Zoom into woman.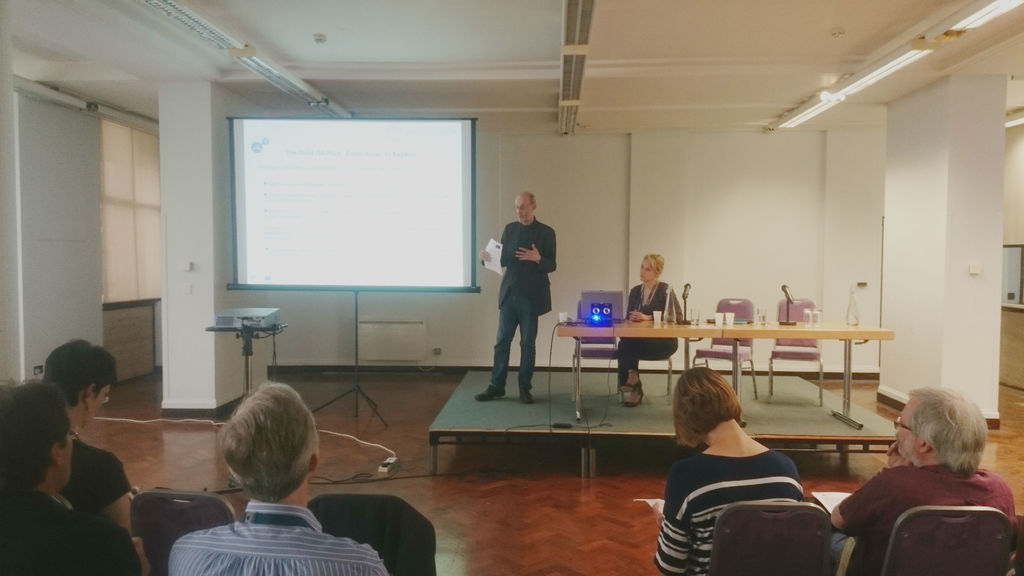
Zoom target: detection(616, 255, 682, 406).
